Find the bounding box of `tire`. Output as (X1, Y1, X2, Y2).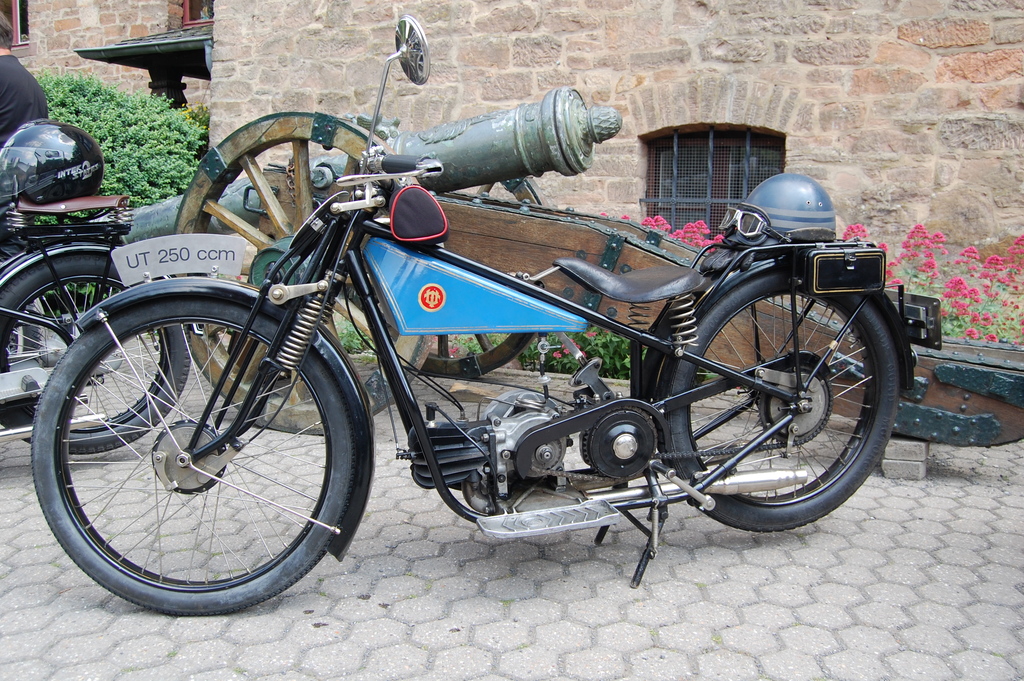
(0, 246, 188, 454).
